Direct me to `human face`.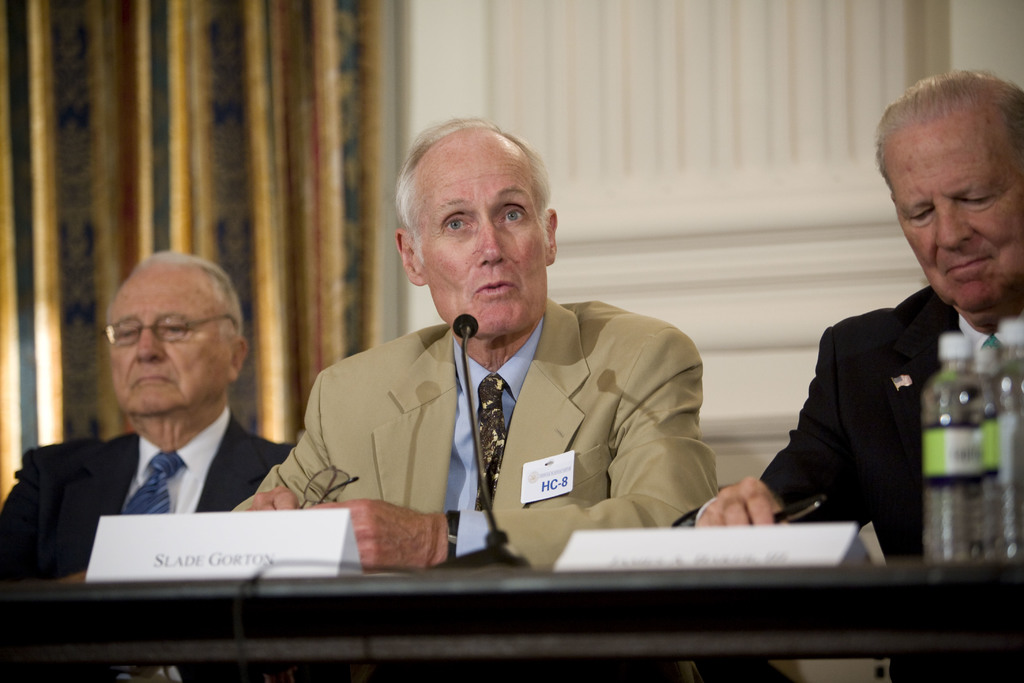
Direction: select_region(877, 129, 1023, 310).
